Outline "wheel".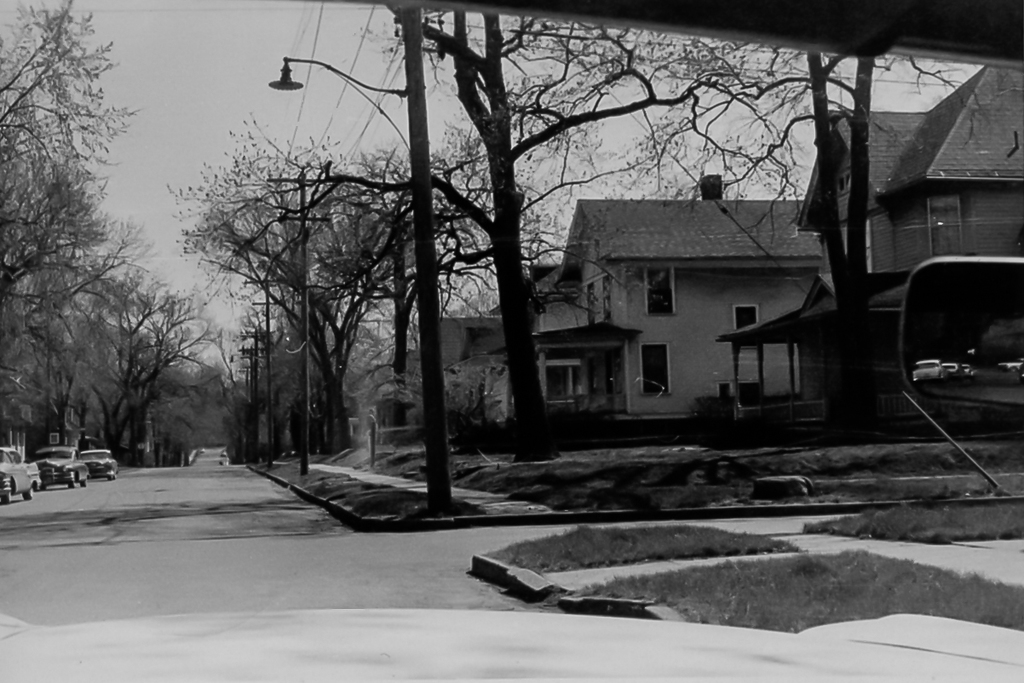
Outline: select_region(20, 477, 32, 501).
